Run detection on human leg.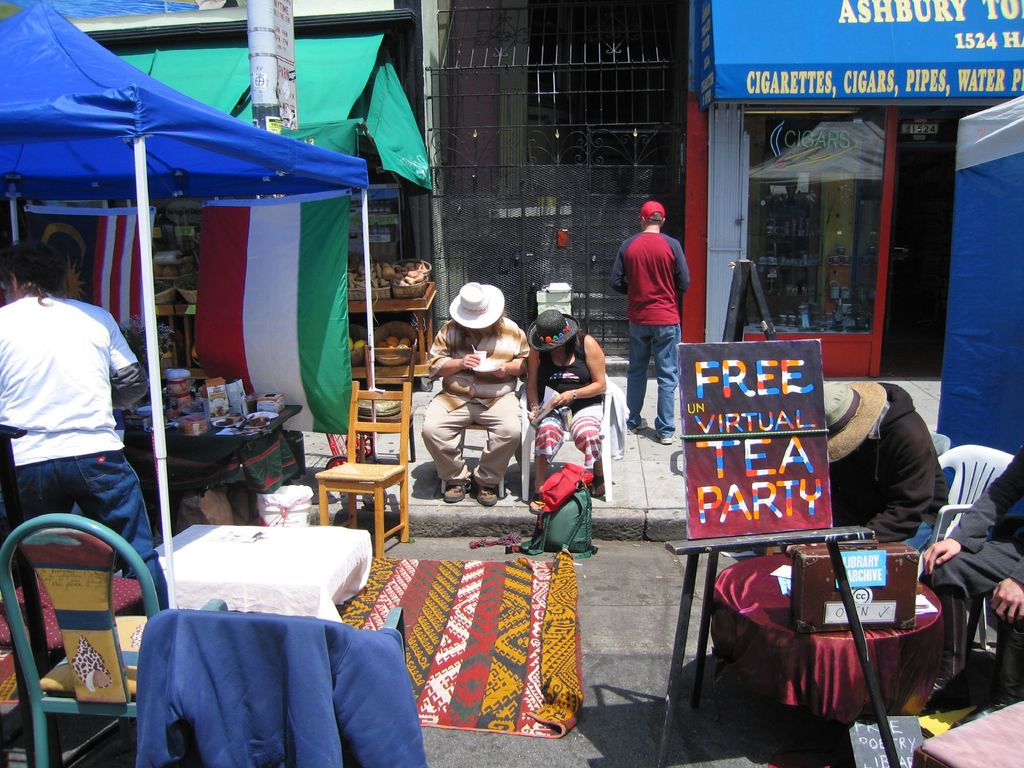
Result: box(529, 406, 567, 513).
